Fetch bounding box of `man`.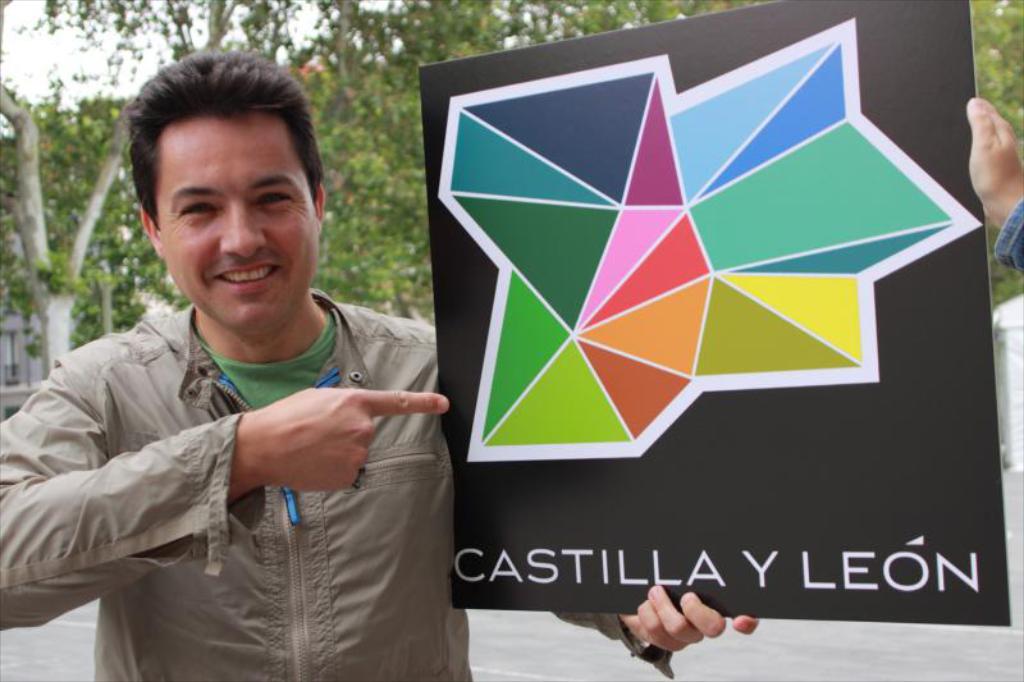
Bbox: bbox=(0, 47, 760, 681).
